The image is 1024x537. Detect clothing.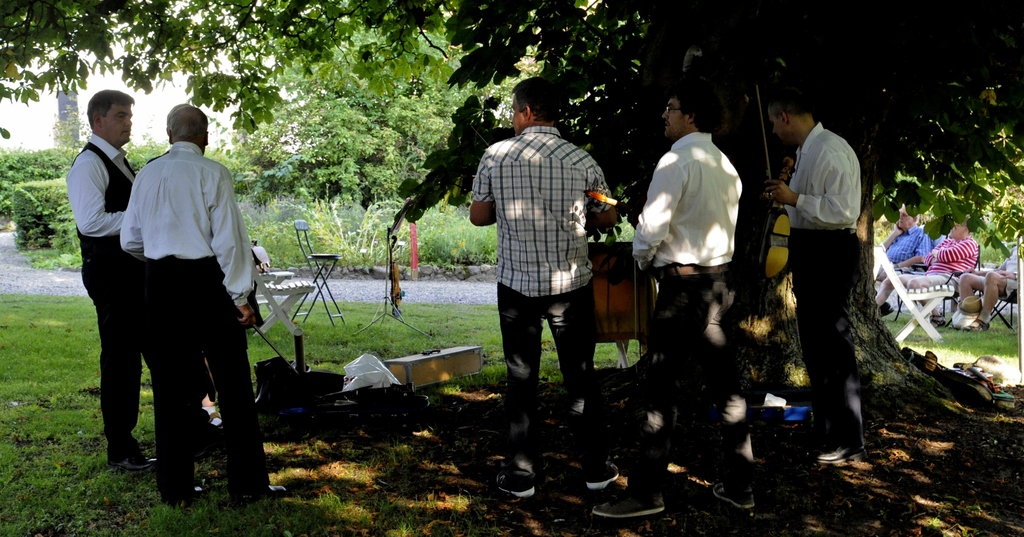
Detection: <bbox>915, 234, 979, 299</bbox>.
